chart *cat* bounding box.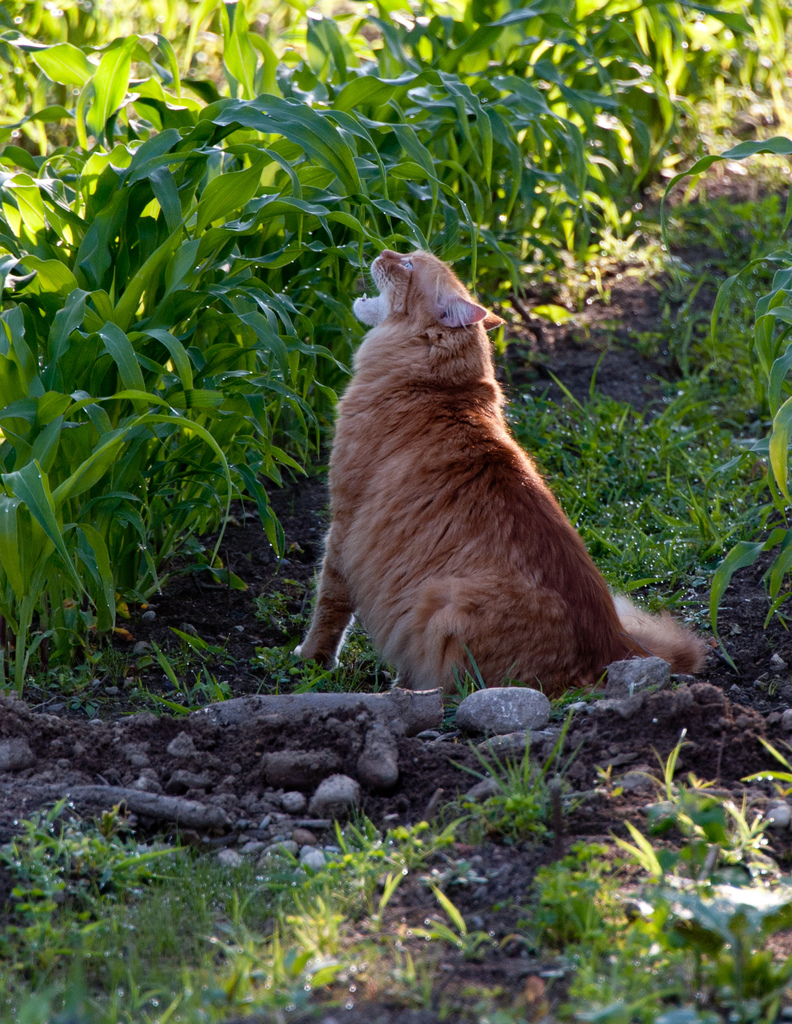
Charted: 295/244/704/703.
